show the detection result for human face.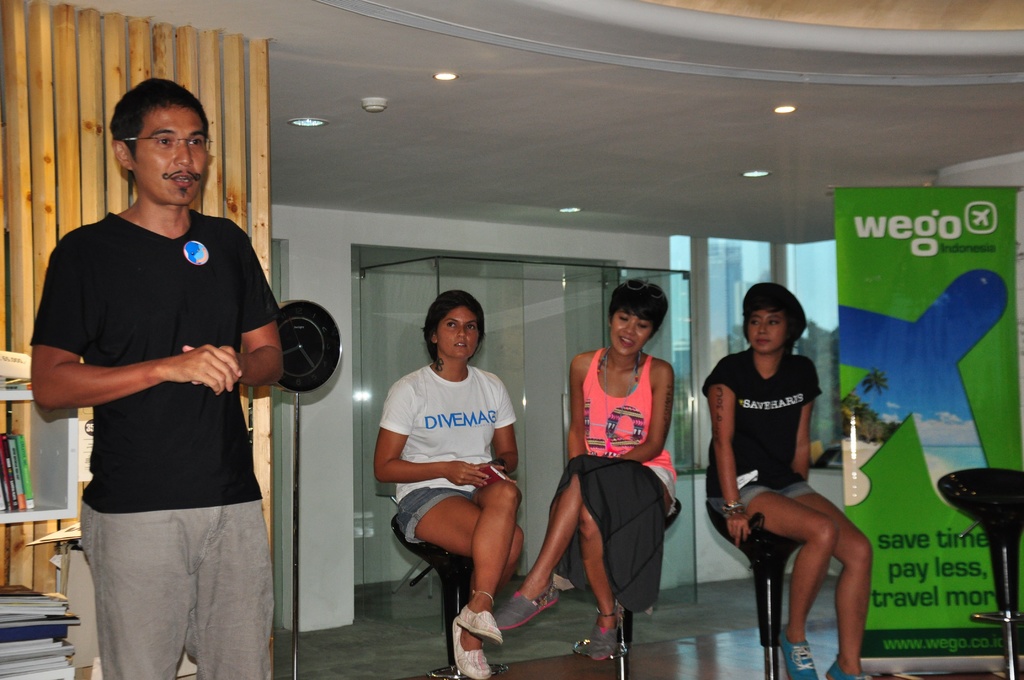
x1=611, y1=310, x2=652, y2=354.
